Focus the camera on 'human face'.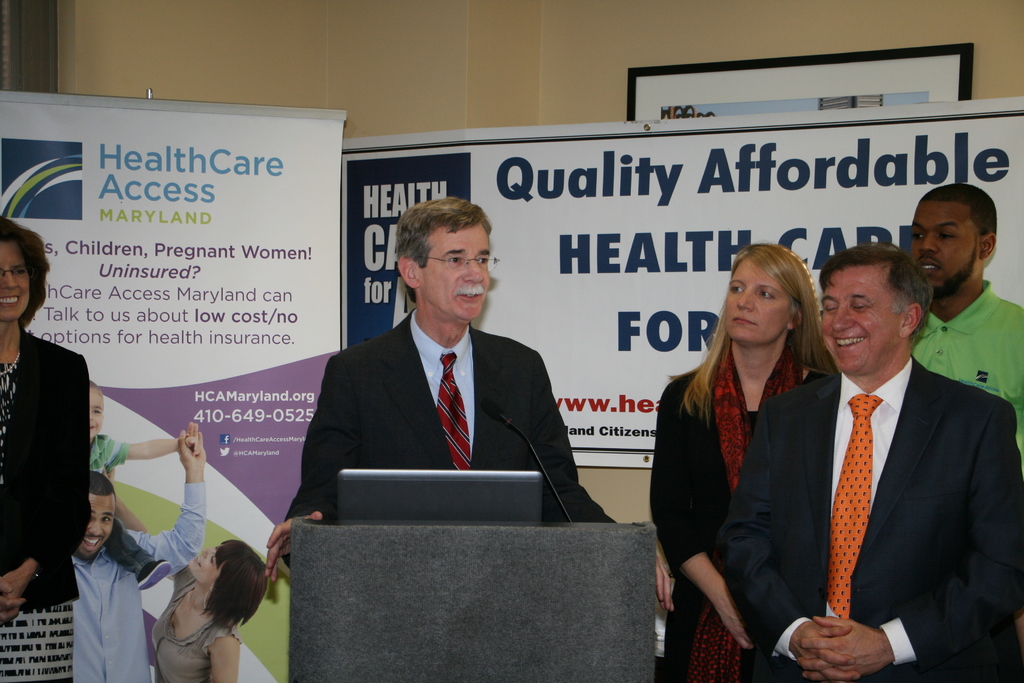
Focus region: [x1=424, y1=226, x2=500, y2=322].
